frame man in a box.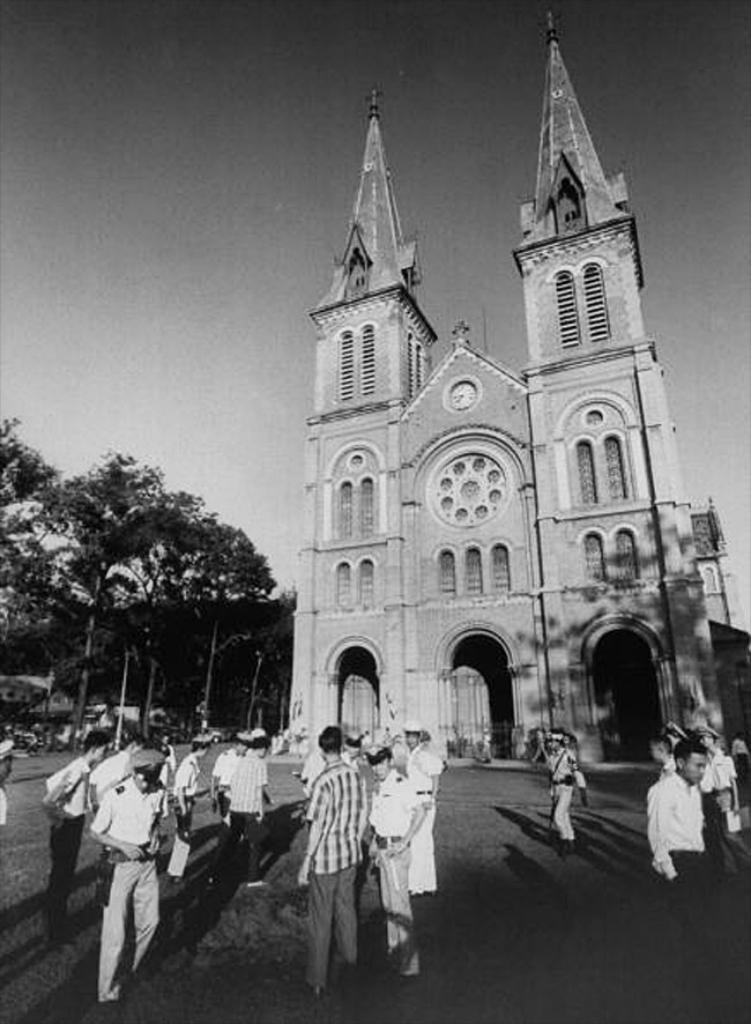
{"left": 394, "top": 722, "right": 443, "bottom": 896}.
